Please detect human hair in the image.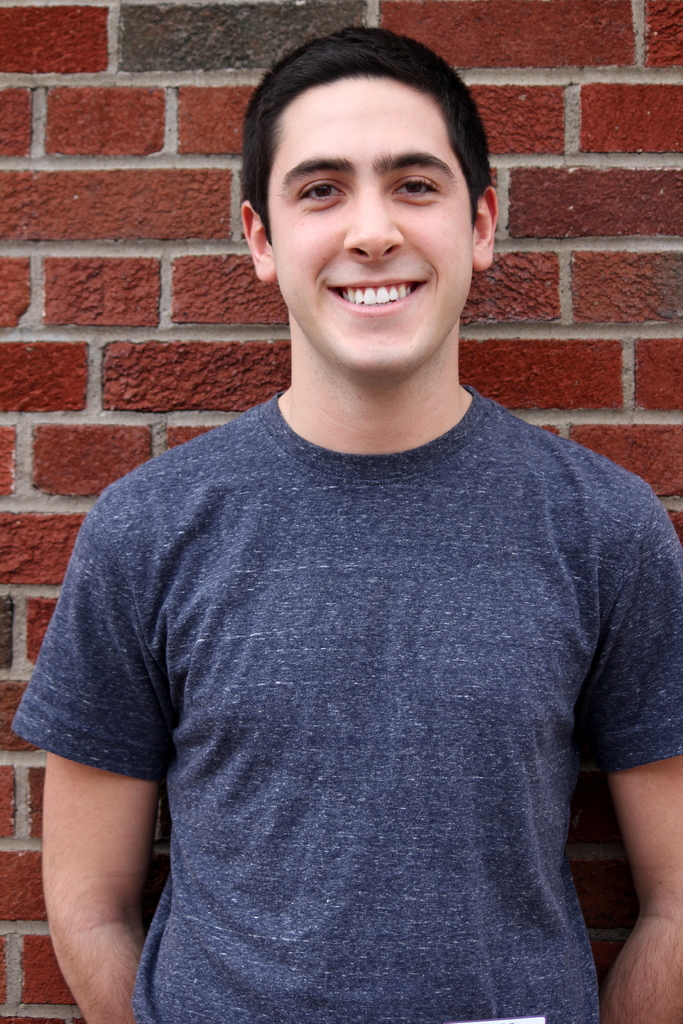
(left=232, top=22, right=498, bottom=230).
